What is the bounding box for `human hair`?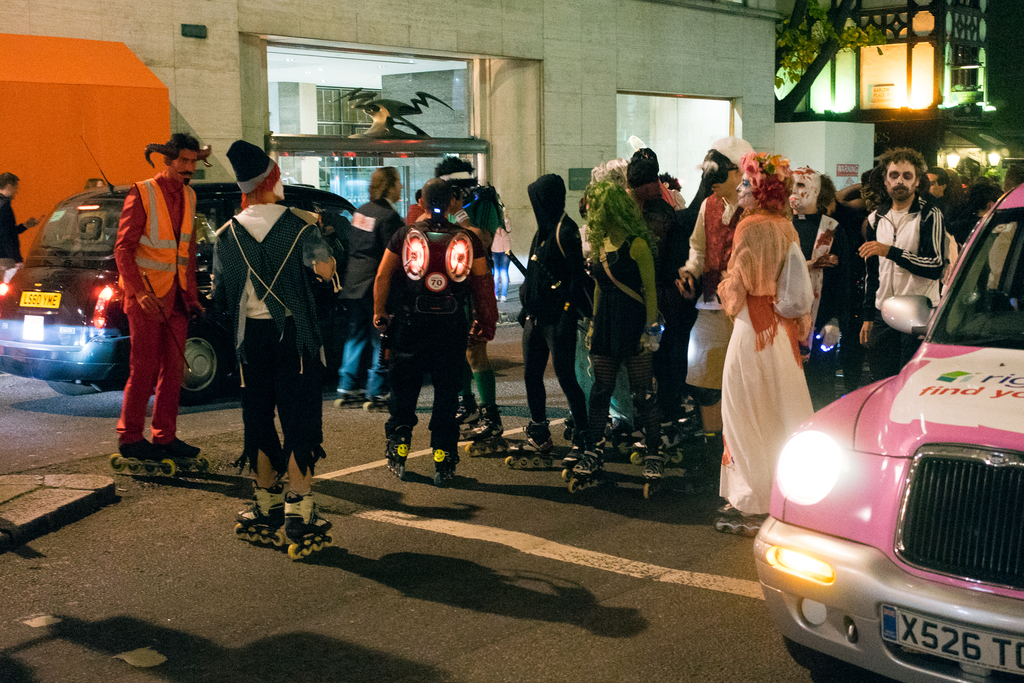
locate(964, 185, 1000, 211).
